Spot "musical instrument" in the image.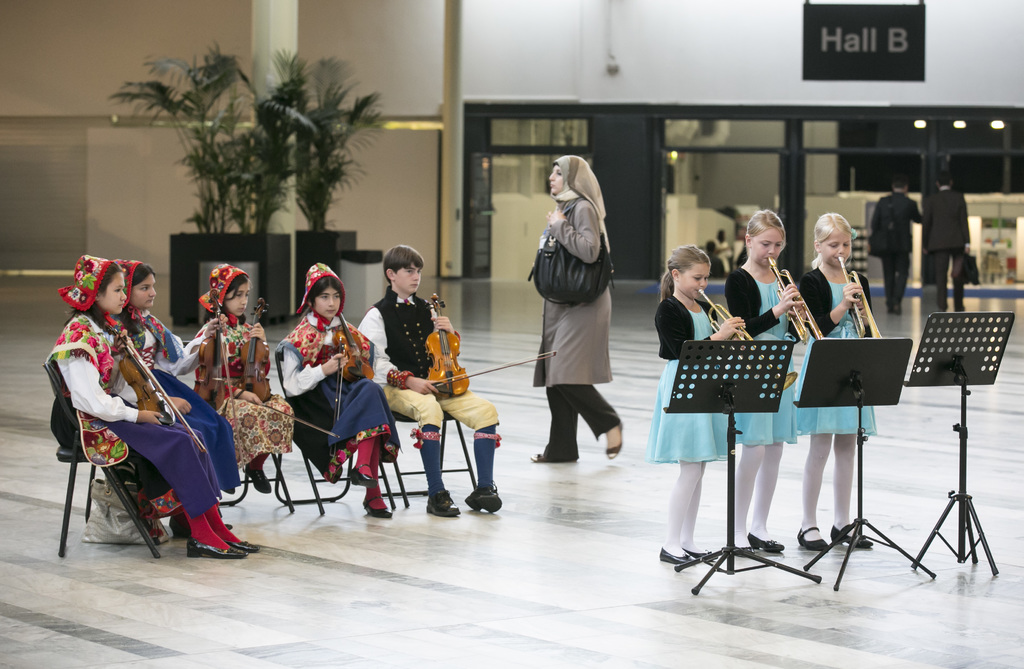
"musical instrument" found at box(243, 294, 349, 443).
